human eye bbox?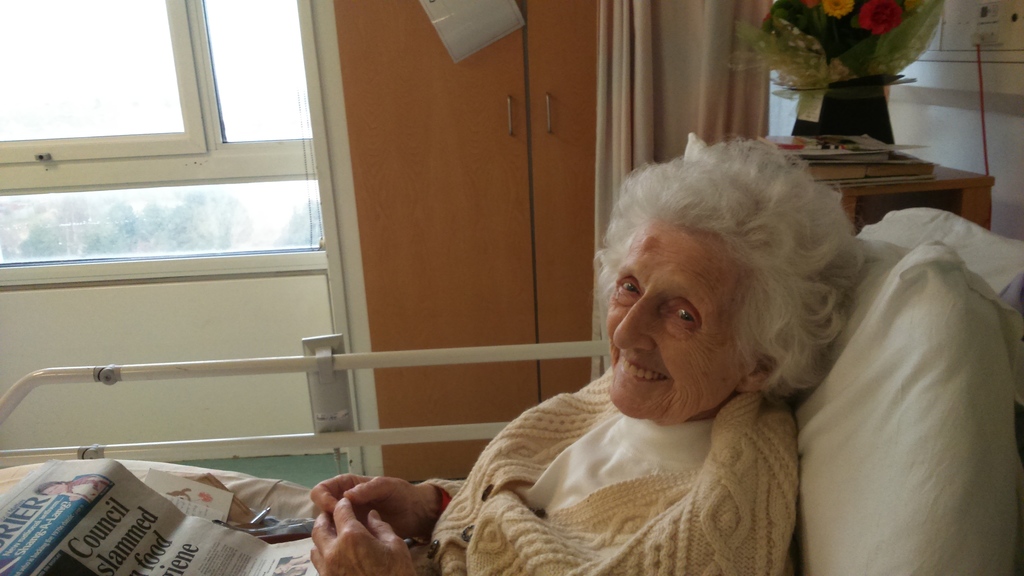
{"left": 617, "top": 276, "right": 642, "bottom": 297}
